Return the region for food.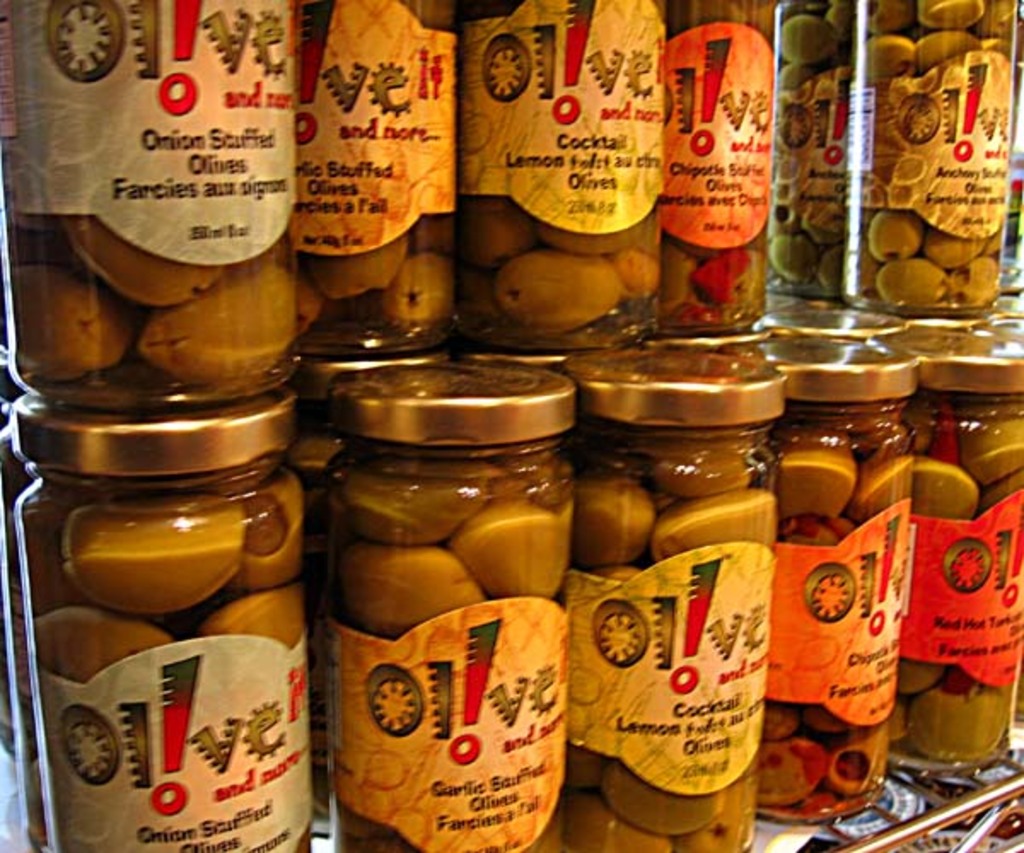
BBox(299, 283, 319, 334).
